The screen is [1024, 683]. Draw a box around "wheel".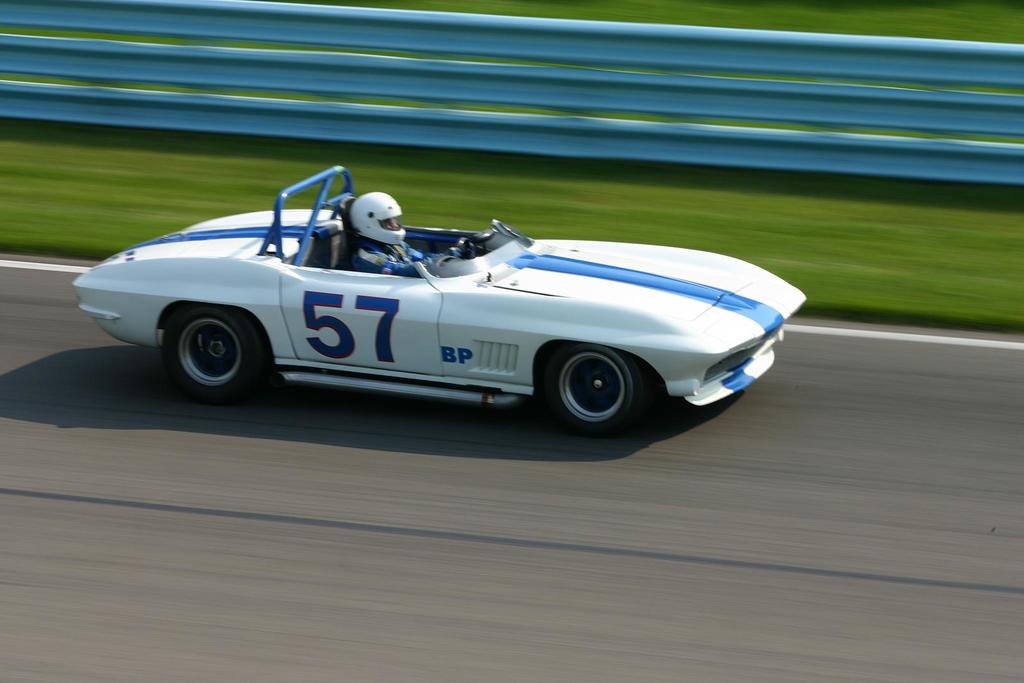
left=169, top=301, right=268, bottom=404.
